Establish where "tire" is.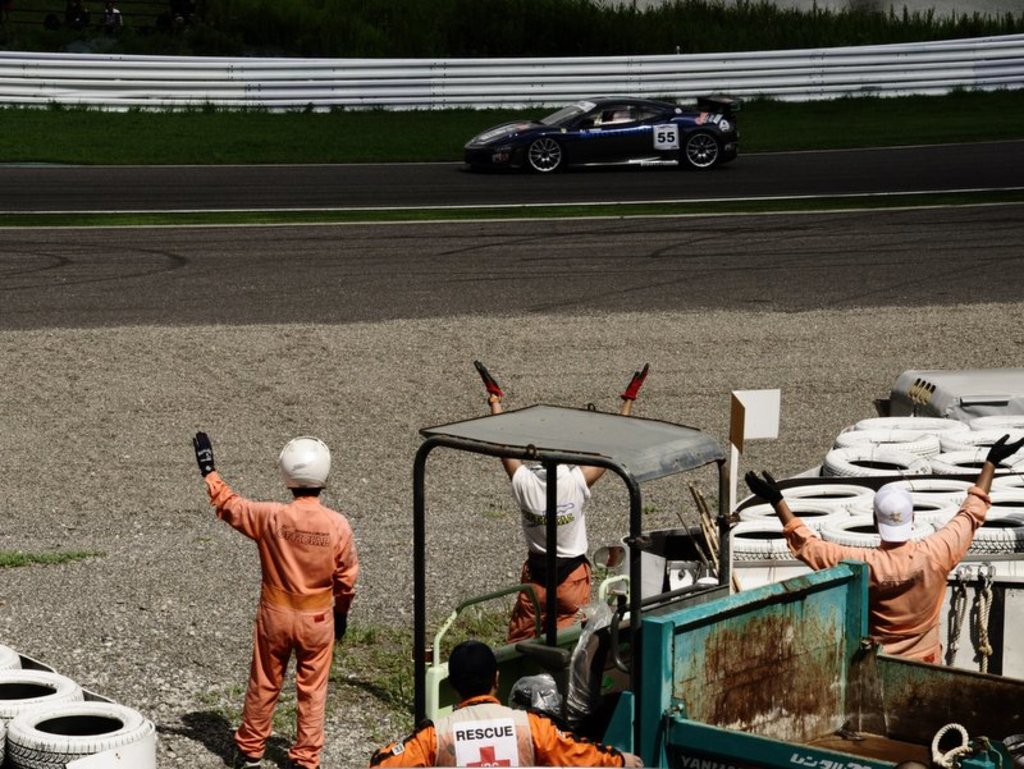
Established at l=517, t=131, r=568, b=173.
